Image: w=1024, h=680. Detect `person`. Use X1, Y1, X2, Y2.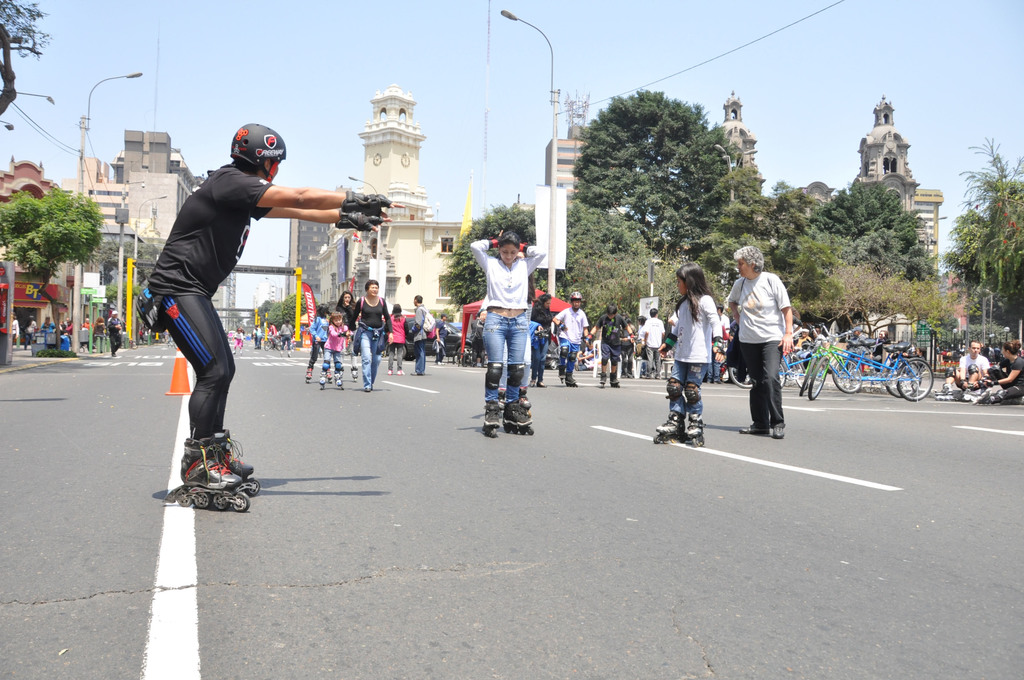
335, 287, 359, 332.
